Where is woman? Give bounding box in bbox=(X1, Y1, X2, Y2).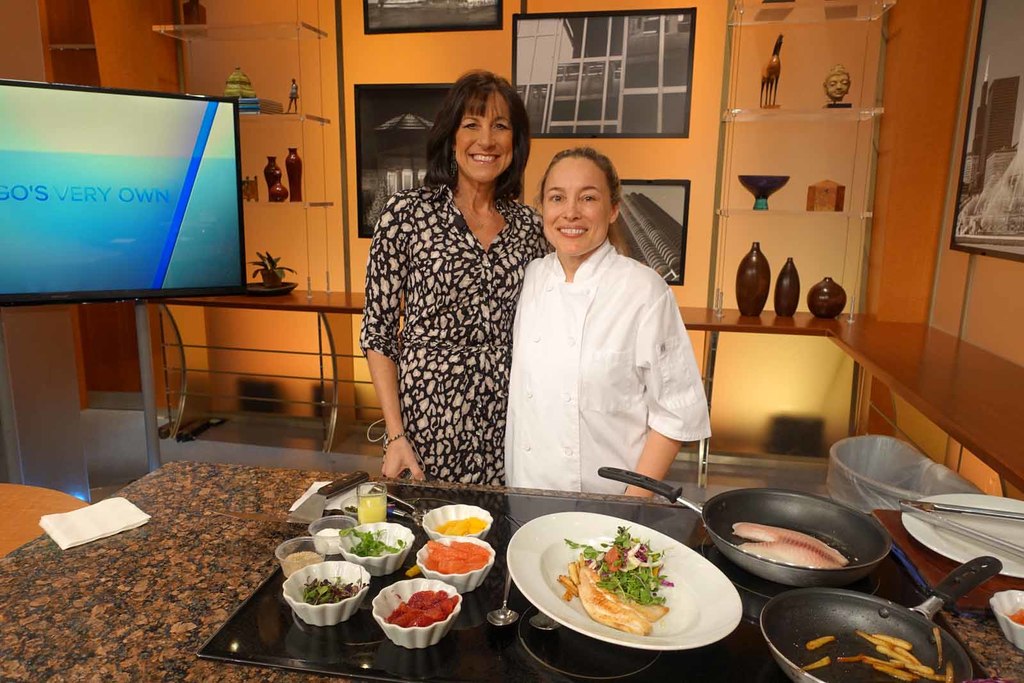
bbox=(365, 57, 557, 531).
